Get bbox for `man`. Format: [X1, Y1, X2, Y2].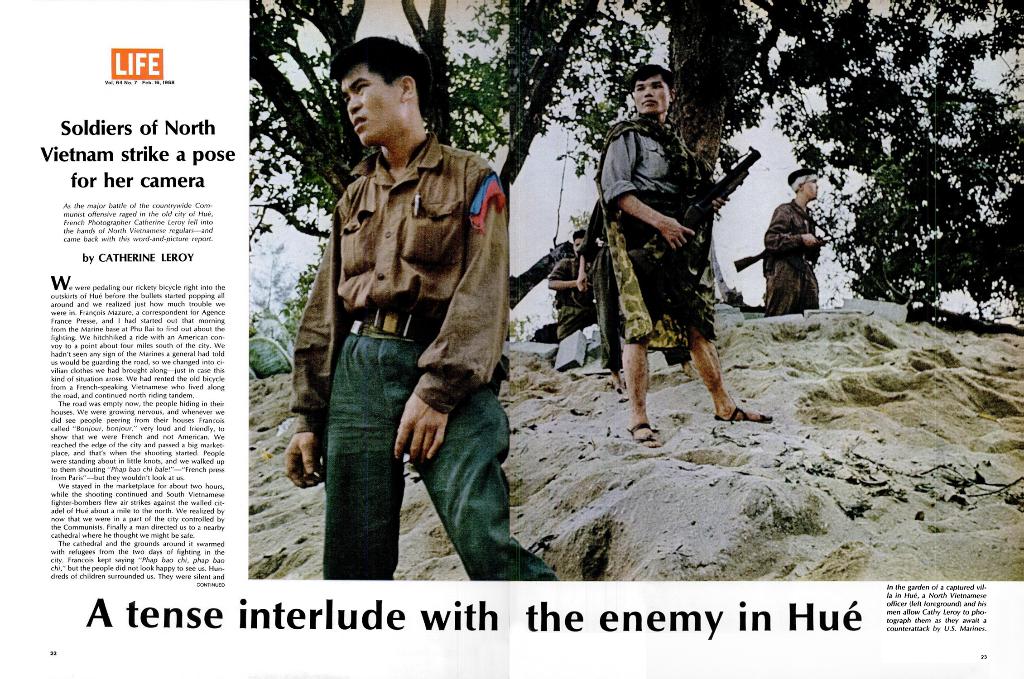
[548, 228, 604, 343].
